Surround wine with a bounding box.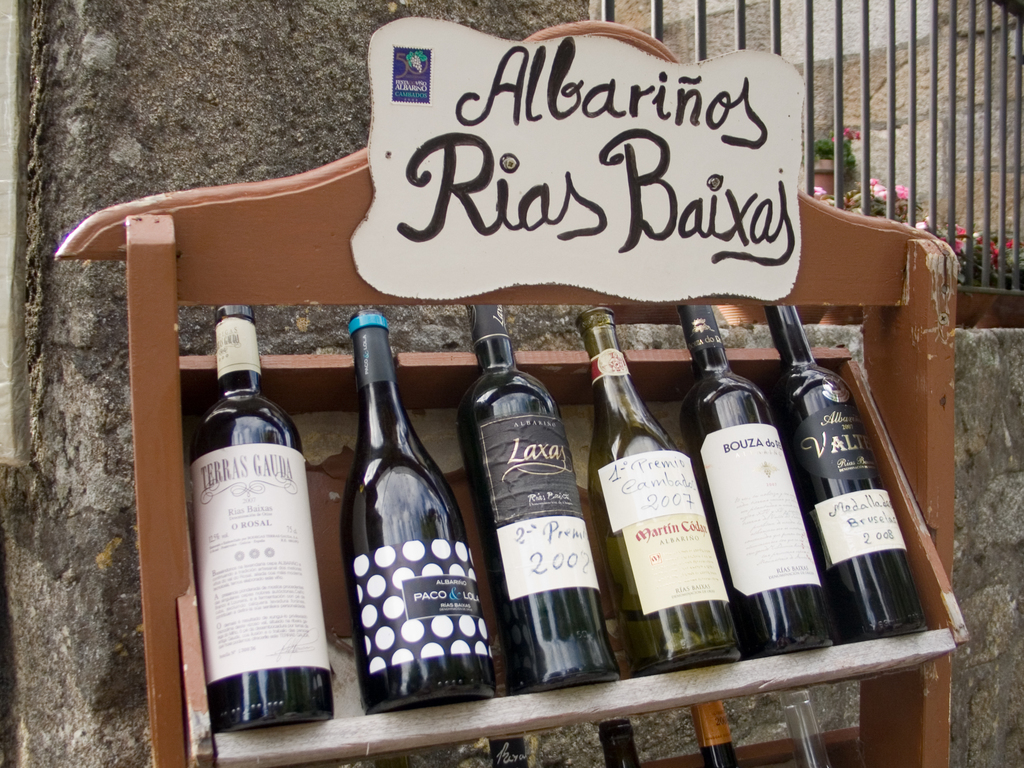
769,298,936,646.
